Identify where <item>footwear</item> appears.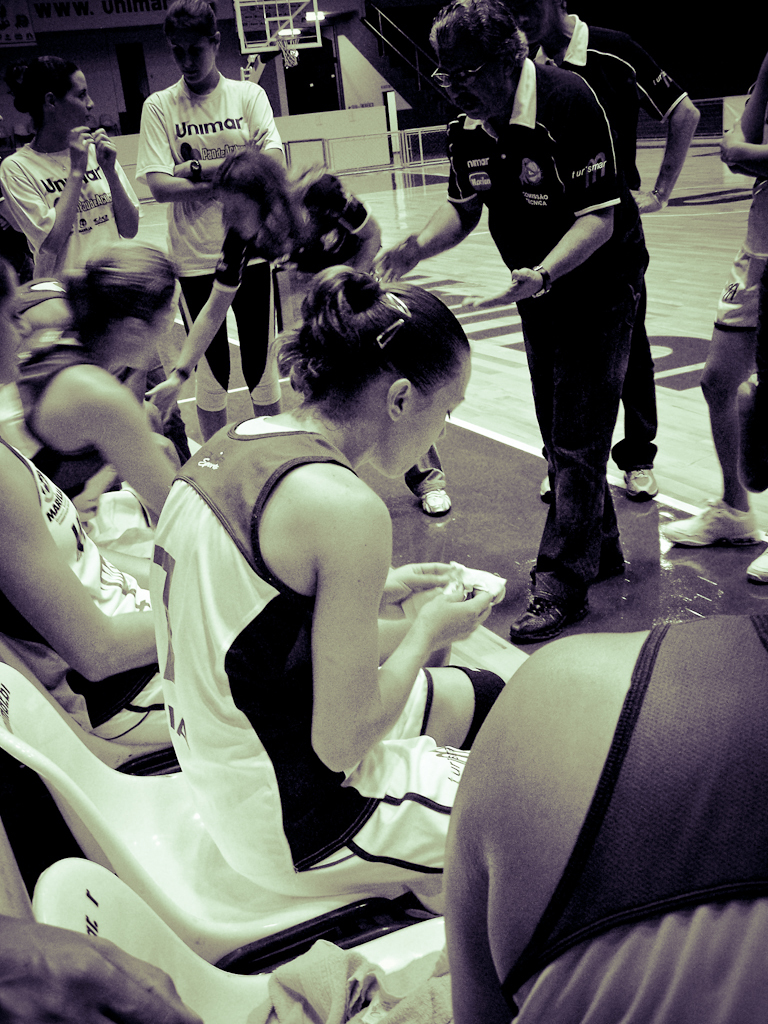
Appears at box(752, 544, 767, 585).
